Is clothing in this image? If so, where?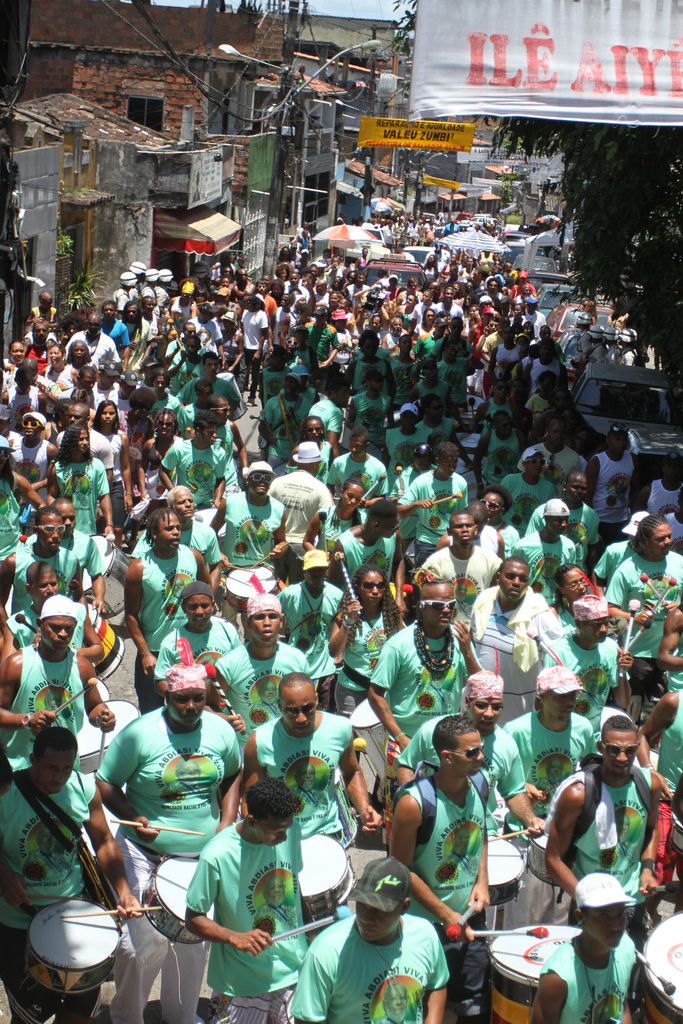
Yes, at 413,547,498,634.
